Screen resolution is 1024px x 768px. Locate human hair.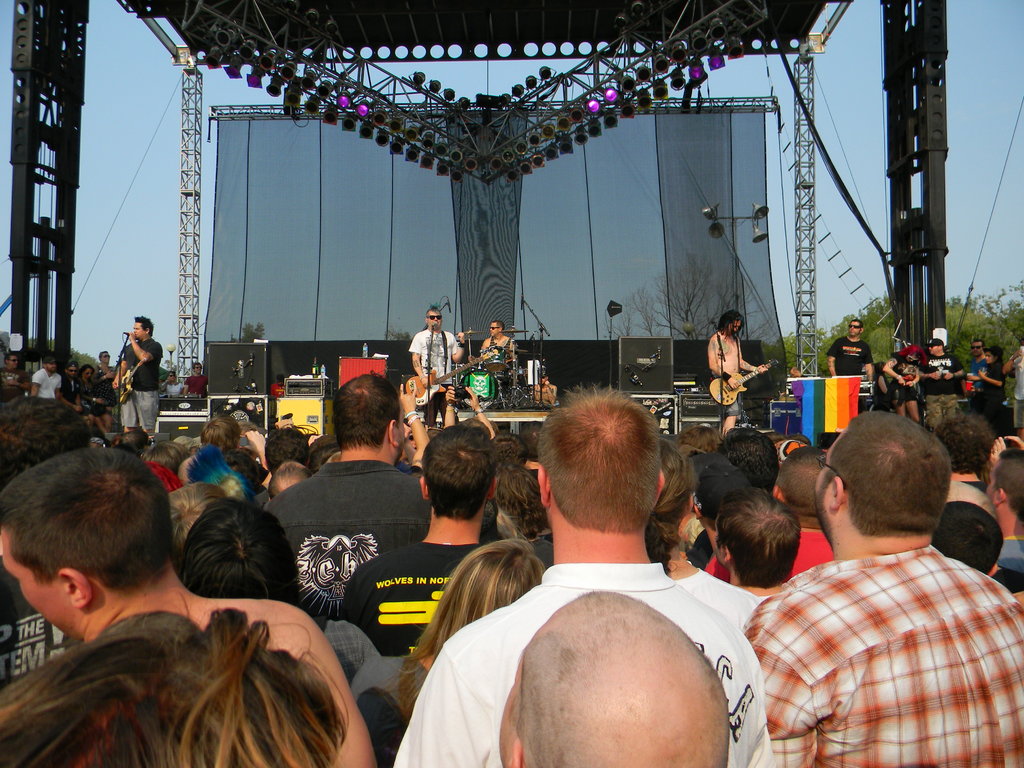
{"x1": 385, "y1": 539, "x2": 544, "y2": 715}.
